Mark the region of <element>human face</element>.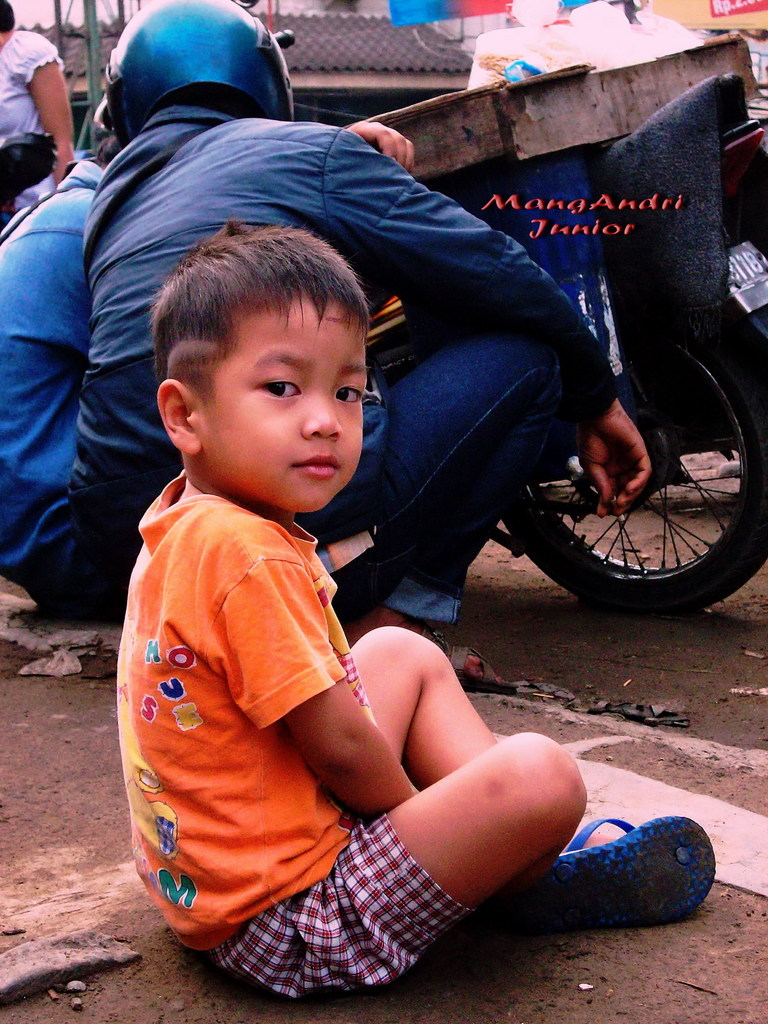
Region: left=200, top=292, right=366, bottom=510.
